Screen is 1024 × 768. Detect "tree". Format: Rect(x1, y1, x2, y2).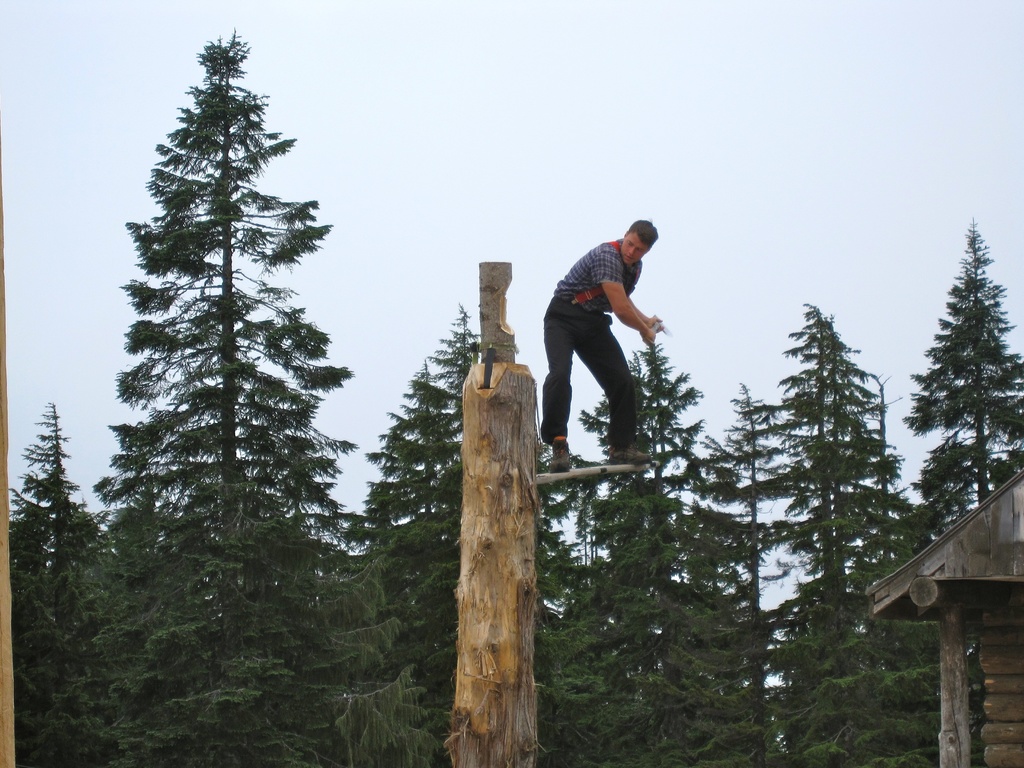
Rect(557, 336, 749, 767).
